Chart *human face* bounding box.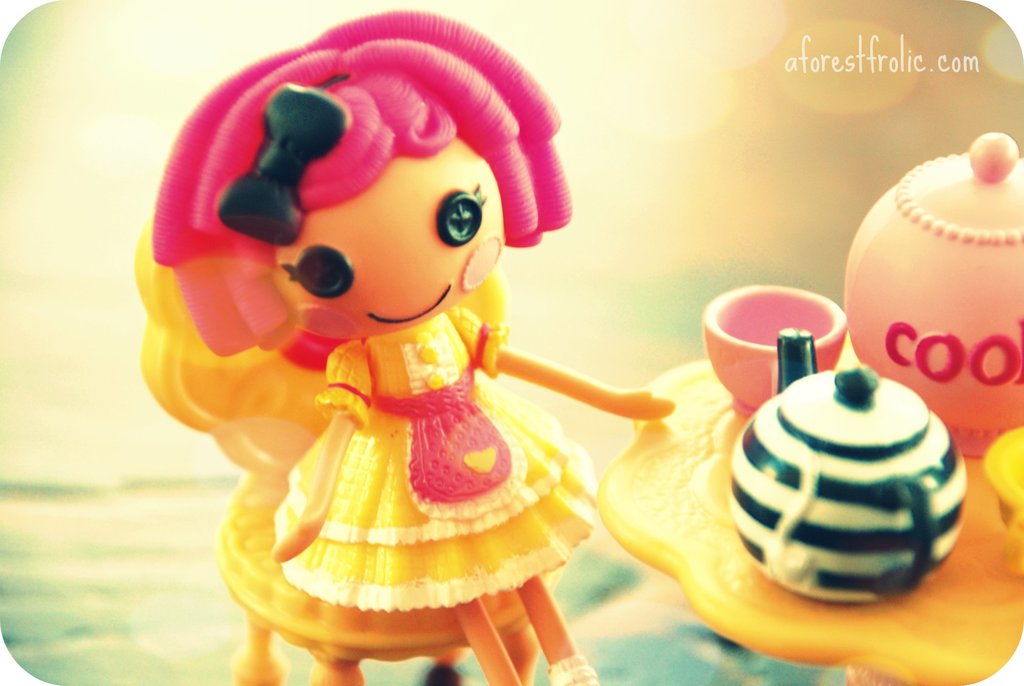
Charted: rect(276, 133, 500, 338).
